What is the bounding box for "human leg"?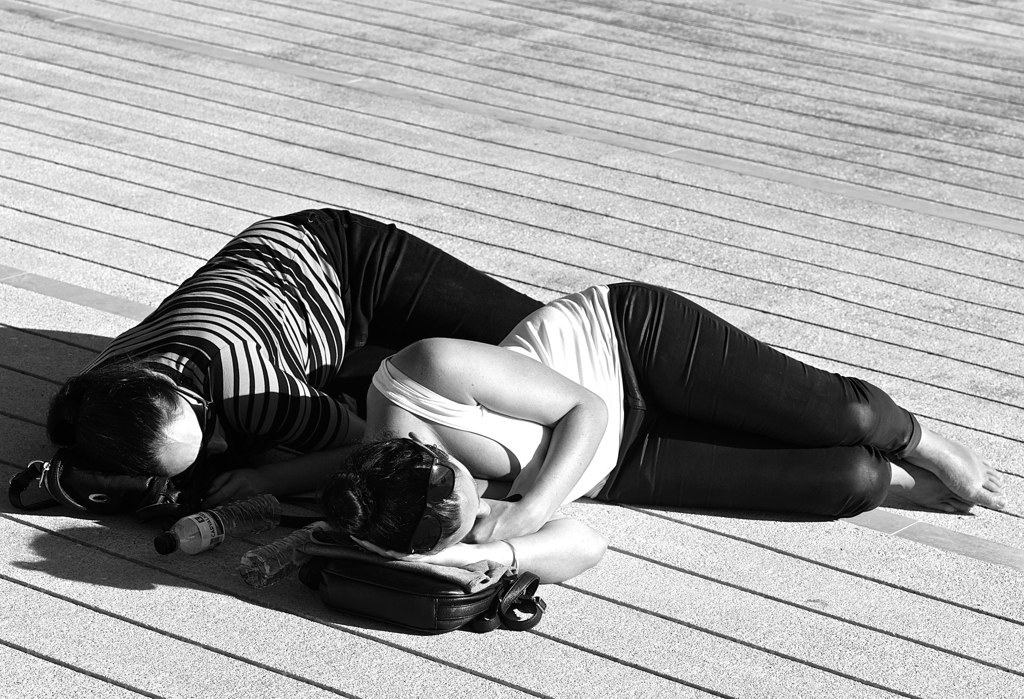
590 269 1008 509.
